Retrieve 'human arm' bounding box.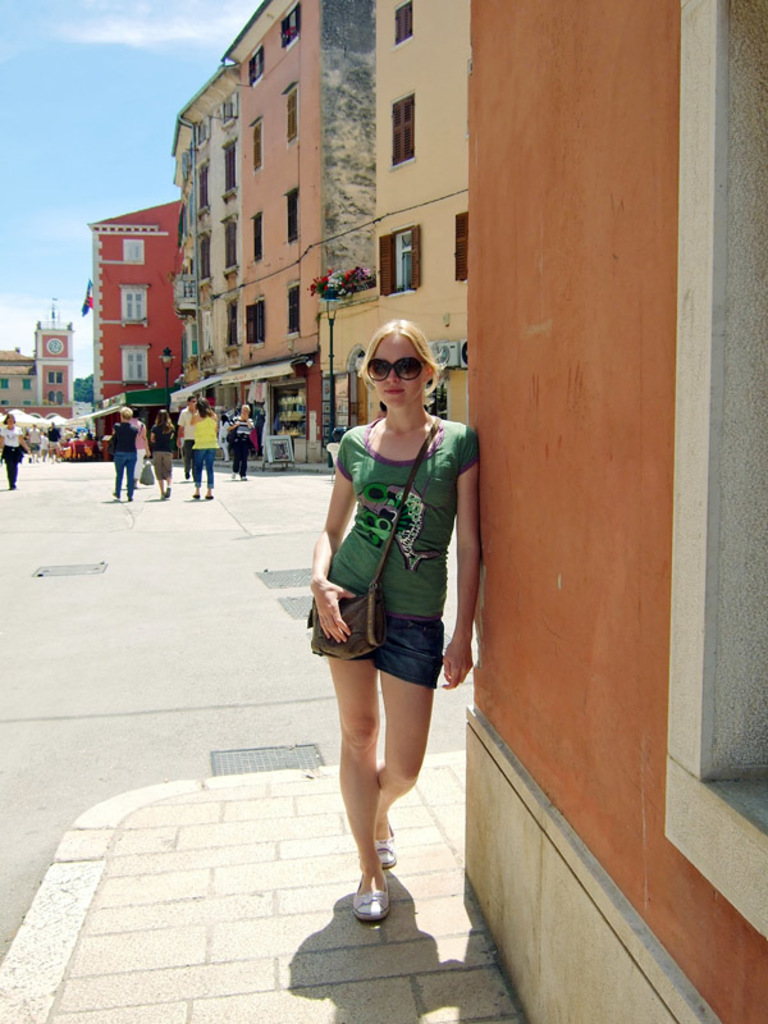
Bounding box: bbox=(22, 430, 28, 451).
